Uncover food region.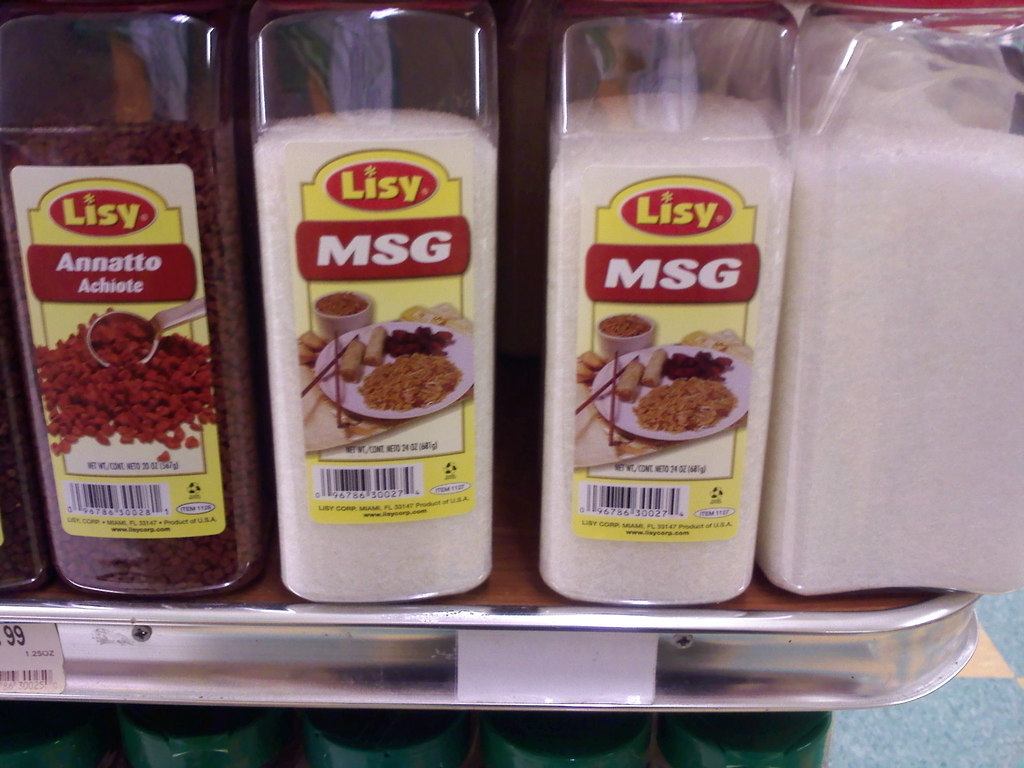
Uncovered: locate(252, 108, 496, 603).
